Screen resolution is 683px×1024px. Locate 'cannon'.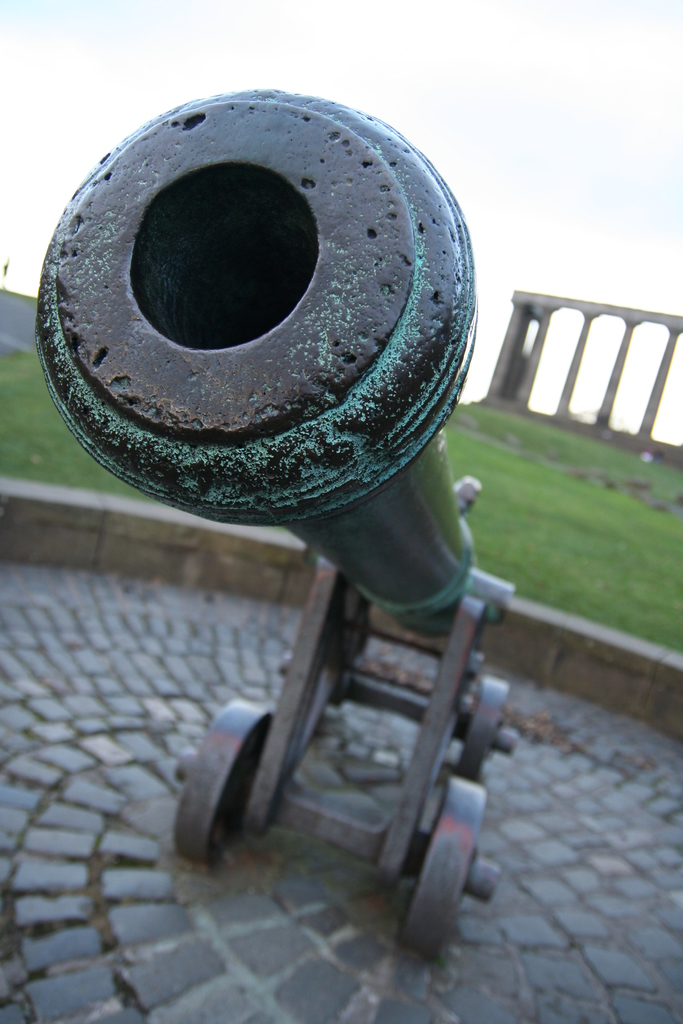
36, 83, 520, 959.
